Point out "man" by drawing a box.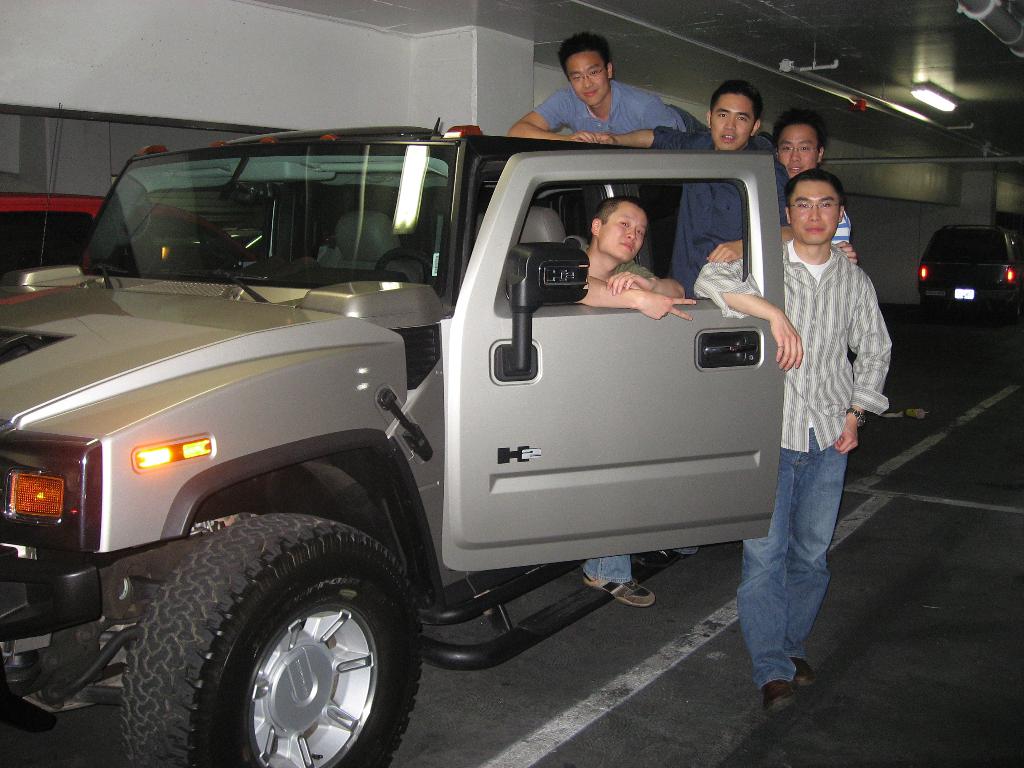
locate(592, 78, 794, 286).
